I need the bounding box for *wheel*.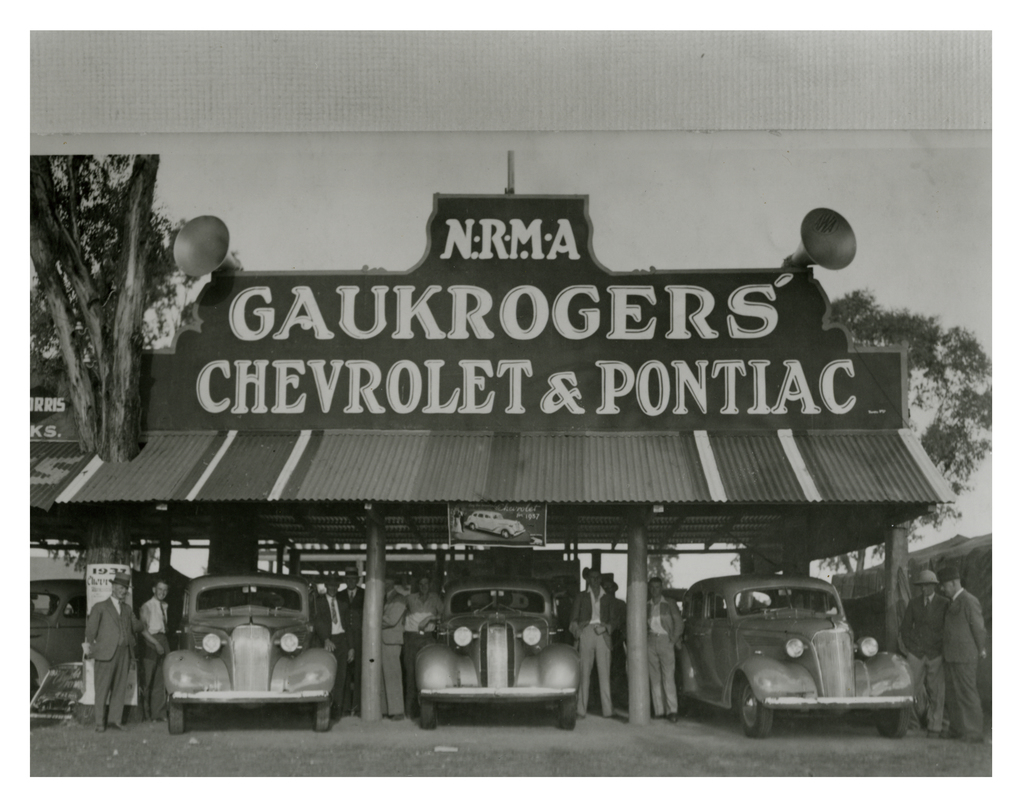
Here it is: 872/707/911/739.
